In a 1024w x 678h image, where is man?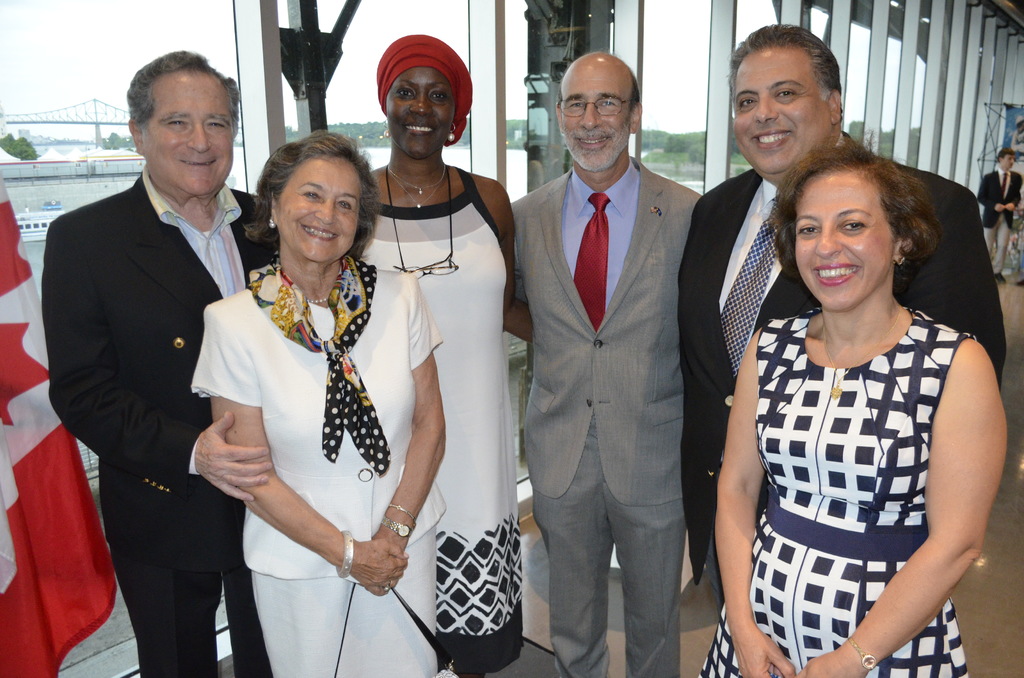
select_region(502, 48, 722, 677).
